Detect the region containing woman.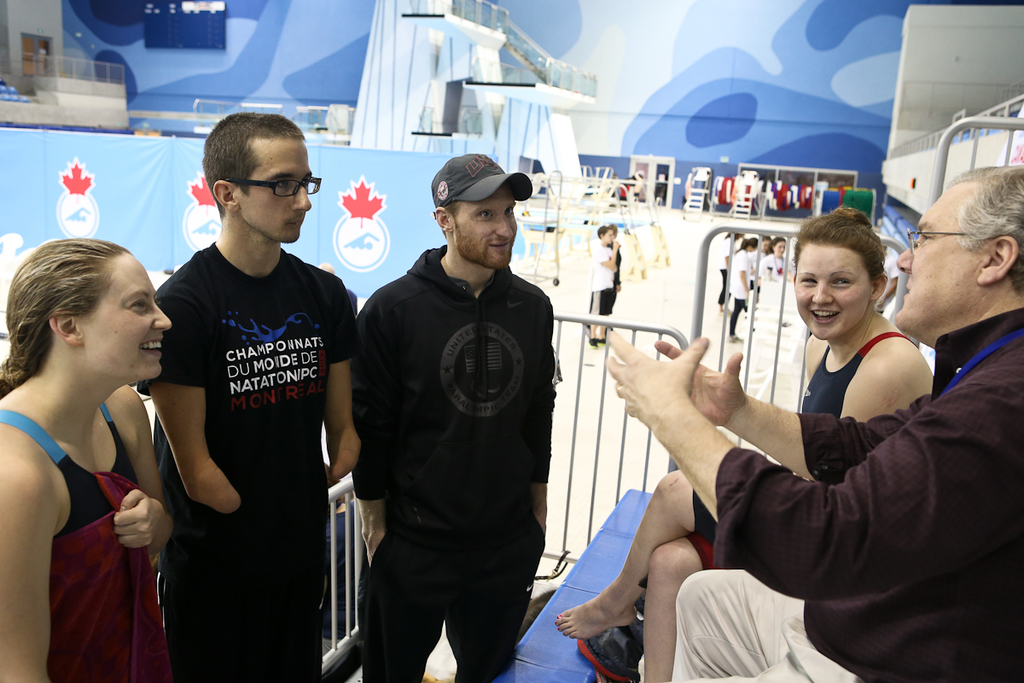
box(551, 203, 939, 682).
